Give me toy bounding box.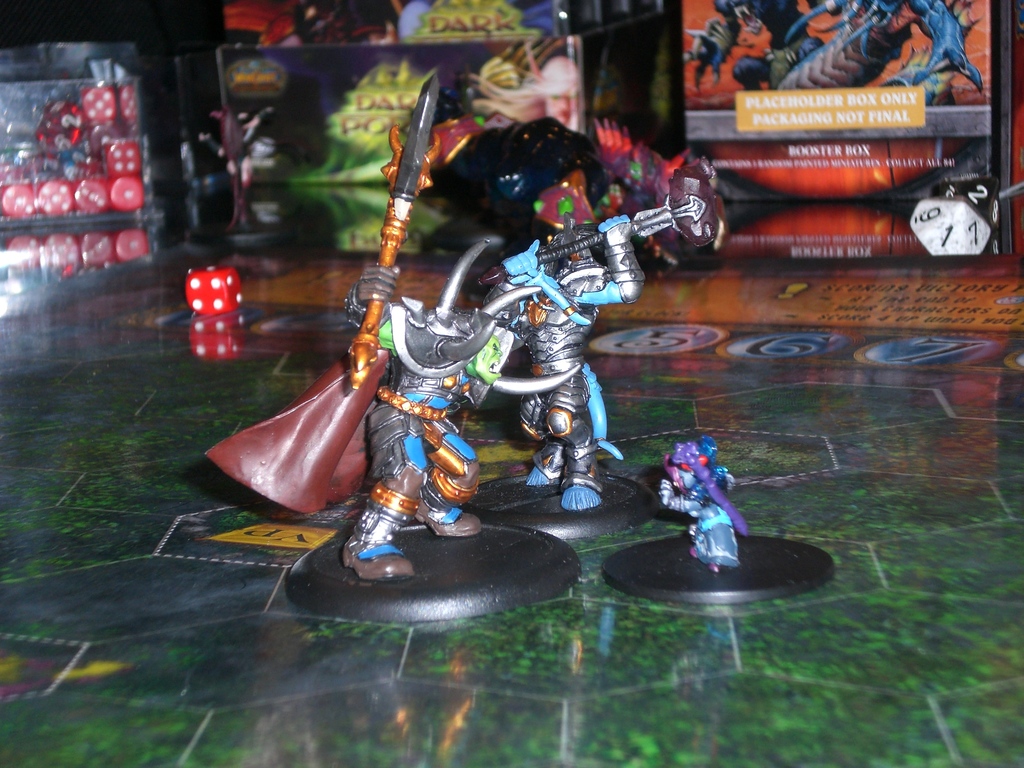
(2, 183, 33, 220).
